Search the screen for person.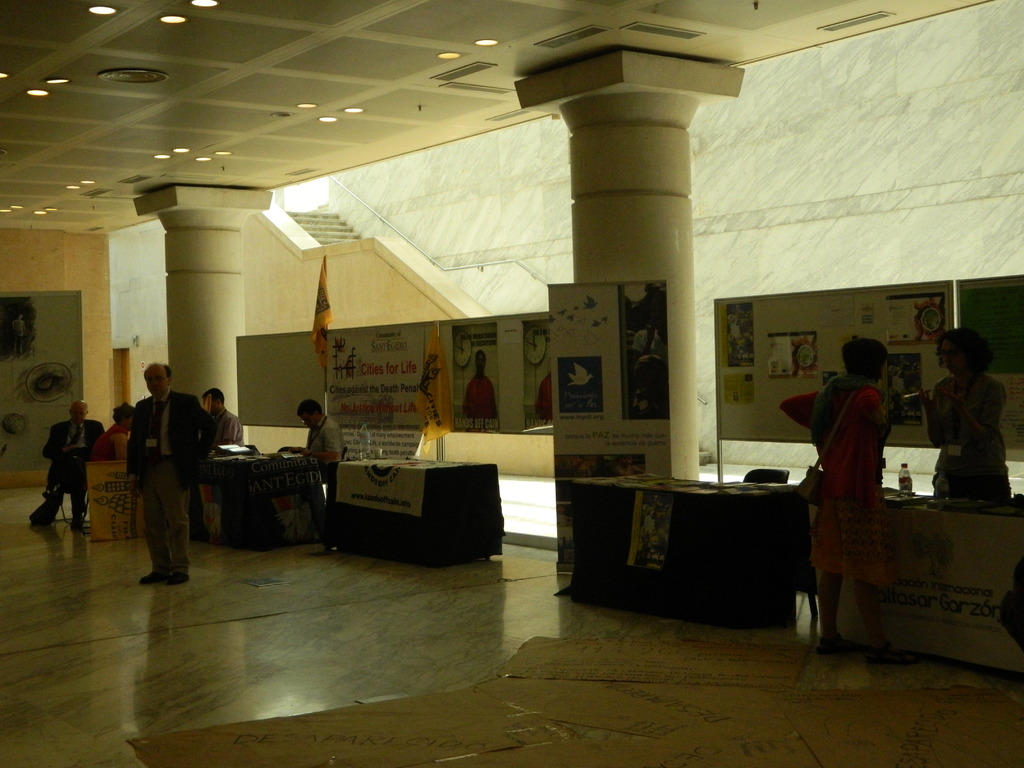
Found at {"left": 115, "top": 356, "right": 195, "bottom": 593}.
